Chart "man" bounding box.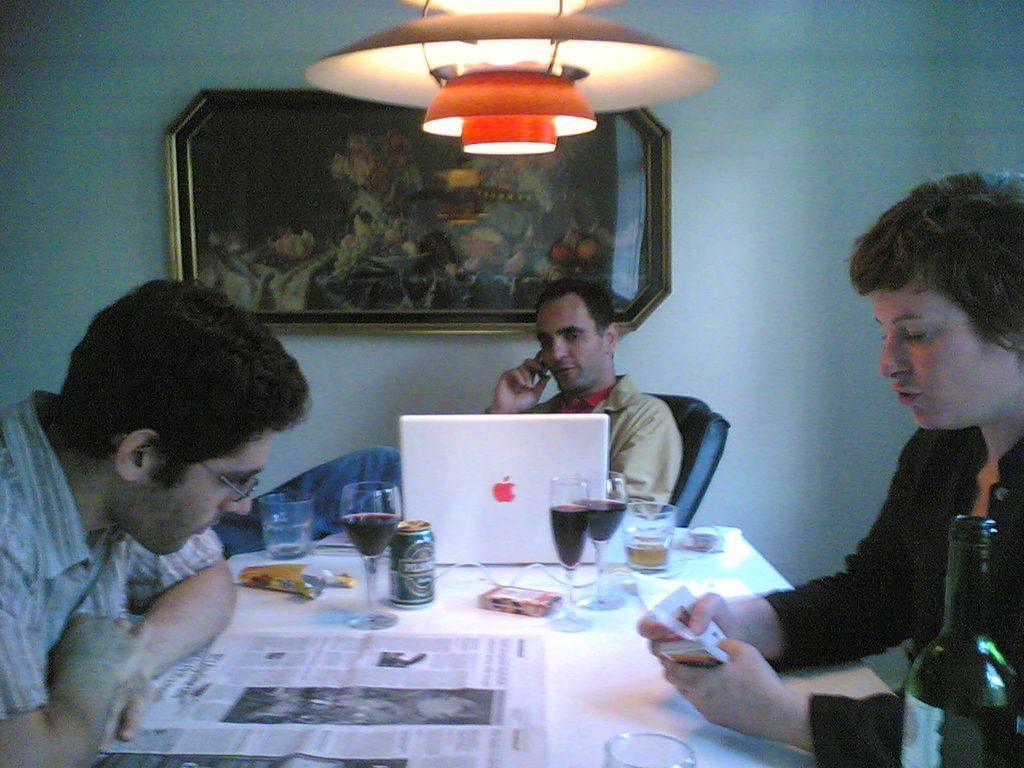
Charted: rect(482, 270, 694, 539).
